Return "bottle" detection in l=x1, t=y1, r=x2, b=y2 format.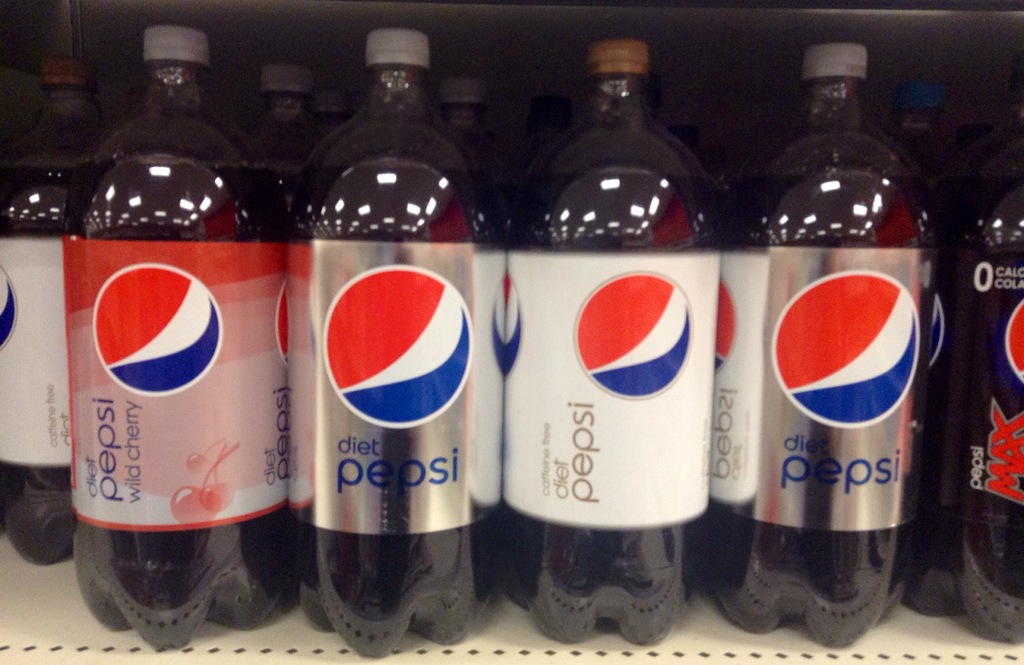
l=66, t=22, r=309, b=652.
